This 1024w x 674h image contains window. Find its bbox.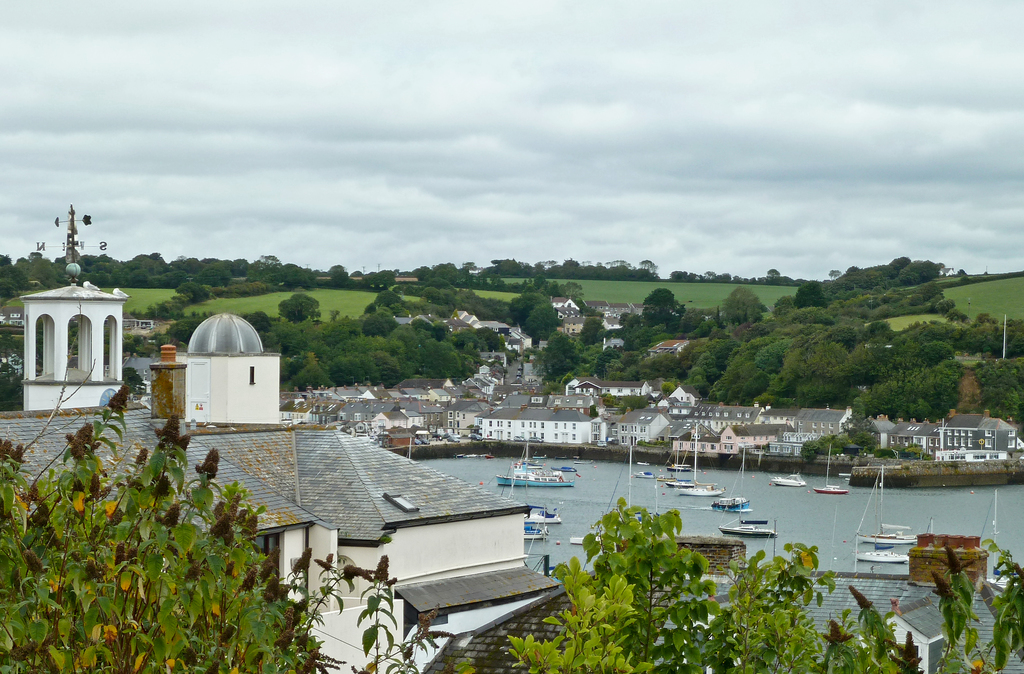
left=461, top=413, right=465, bottom=416.
